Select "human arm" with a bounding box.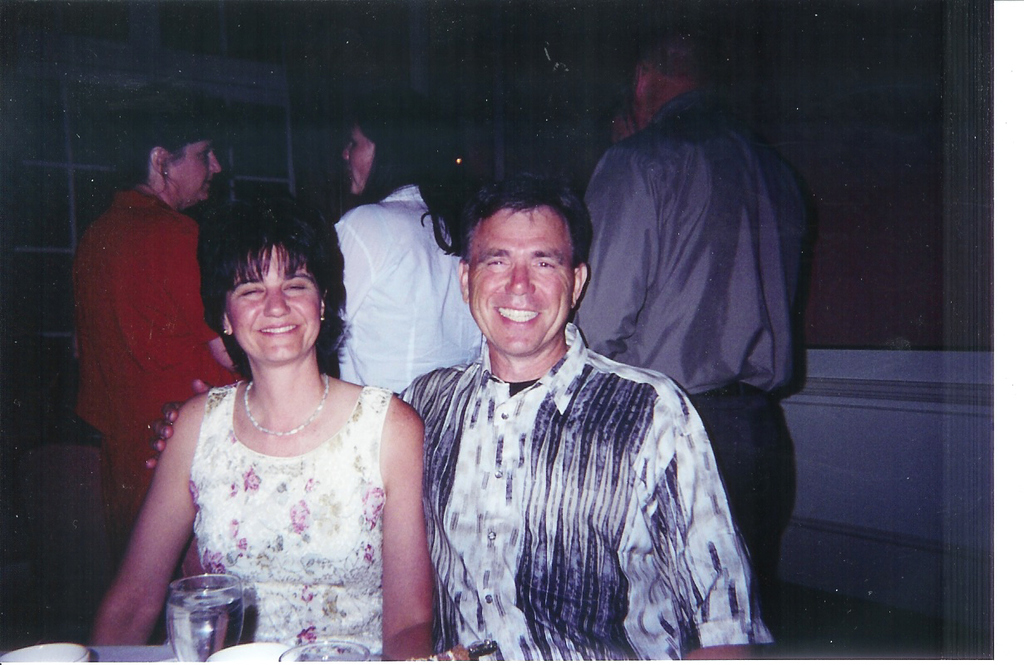
158,224,237,369.
